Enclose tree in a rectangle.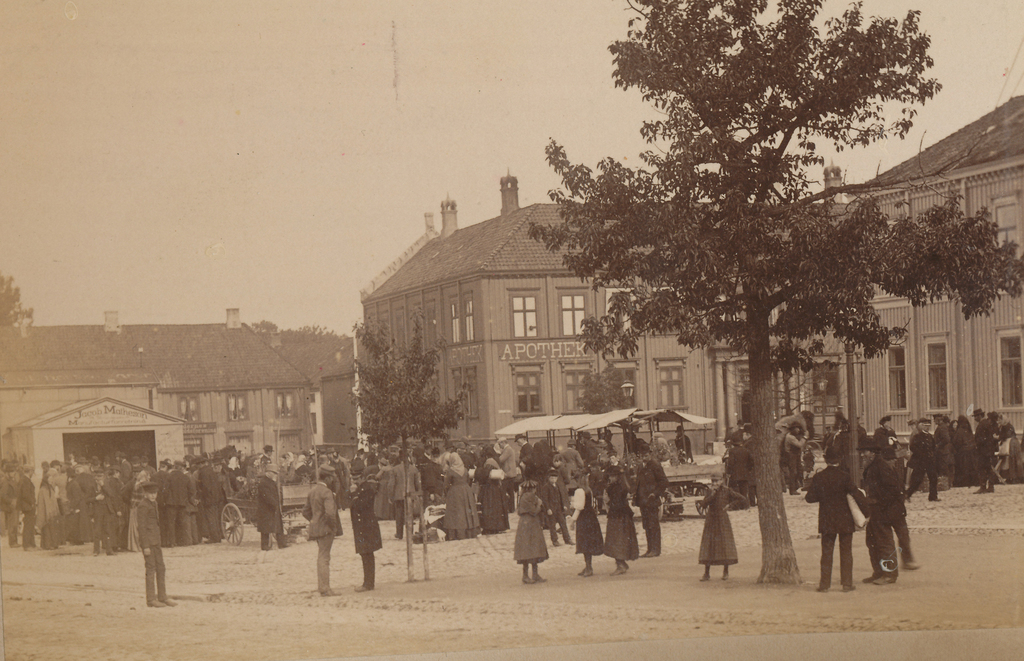
detection(575, 358, 635, 449).
